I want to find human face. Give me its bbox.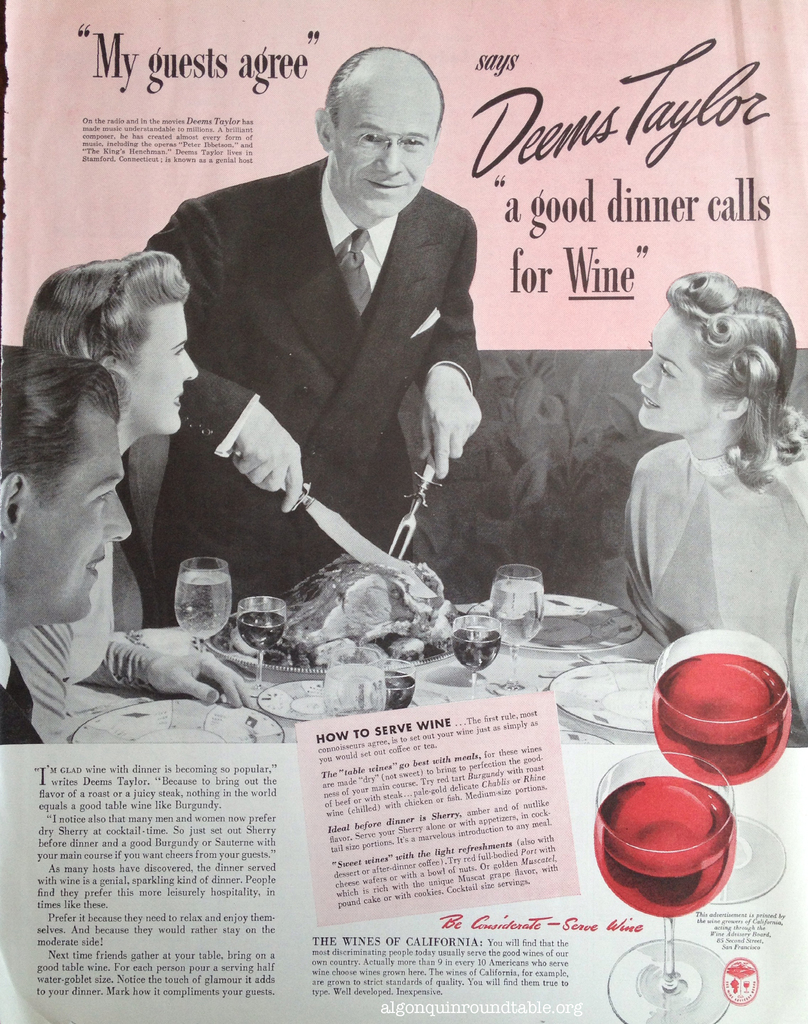
120, 323, 199, 438.
